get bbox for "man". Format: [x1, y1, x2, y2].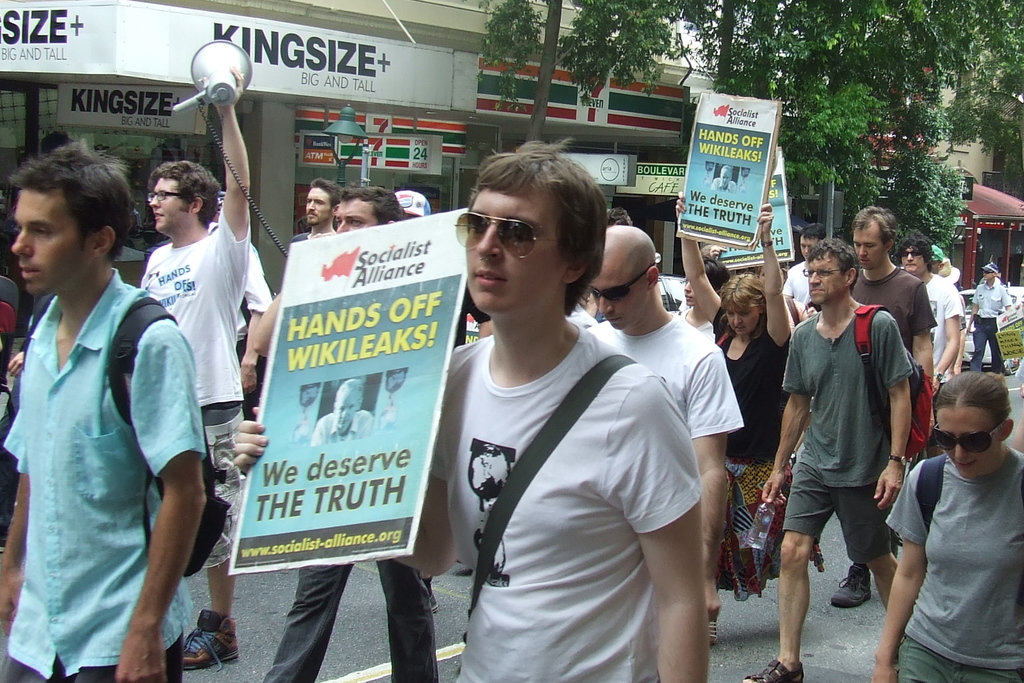
[140, 66, 257, 667].
